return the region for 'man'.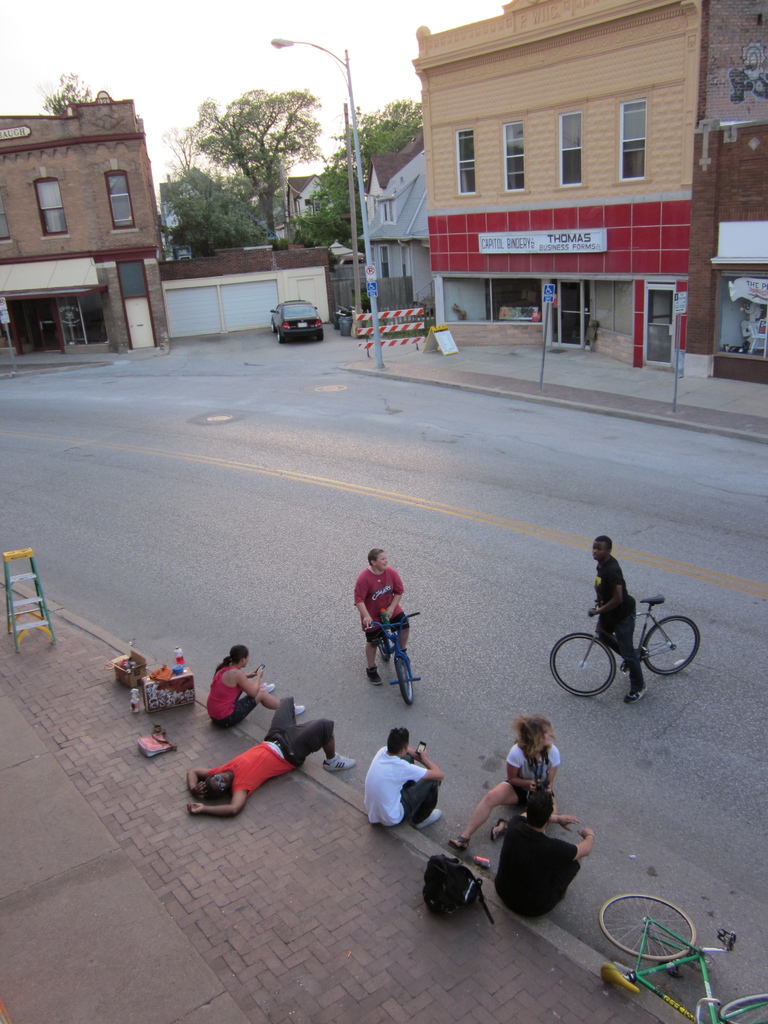
crop(355, 547, 408, 694).
